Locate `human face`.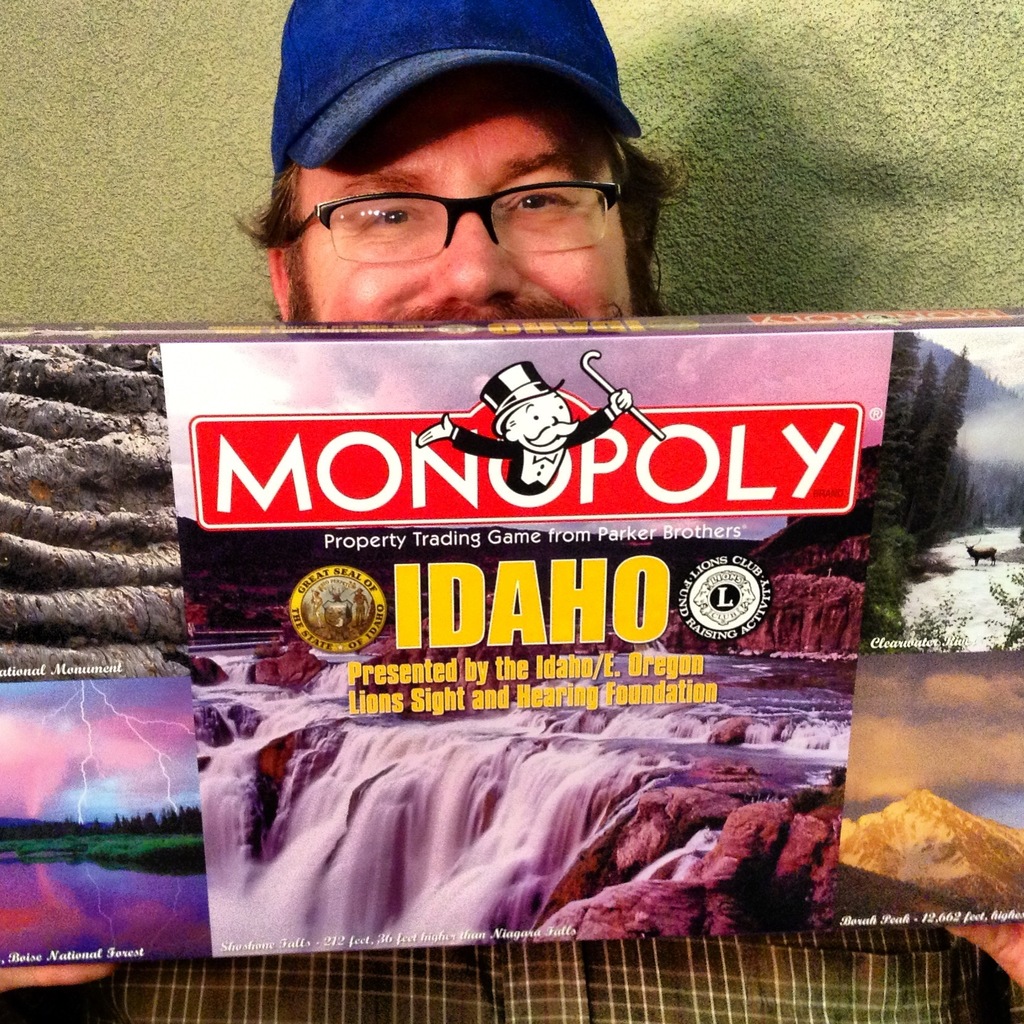
Bounding box: [294, 88, 627, 314].
